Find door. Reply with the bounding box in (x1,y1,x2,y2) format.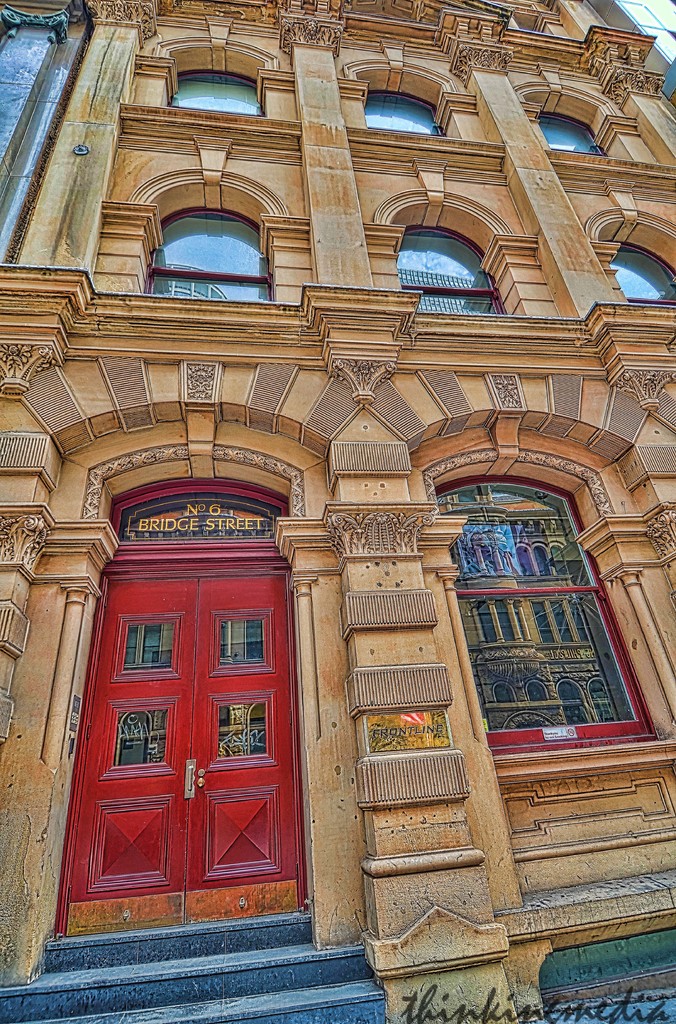
(49,573,309,938).
